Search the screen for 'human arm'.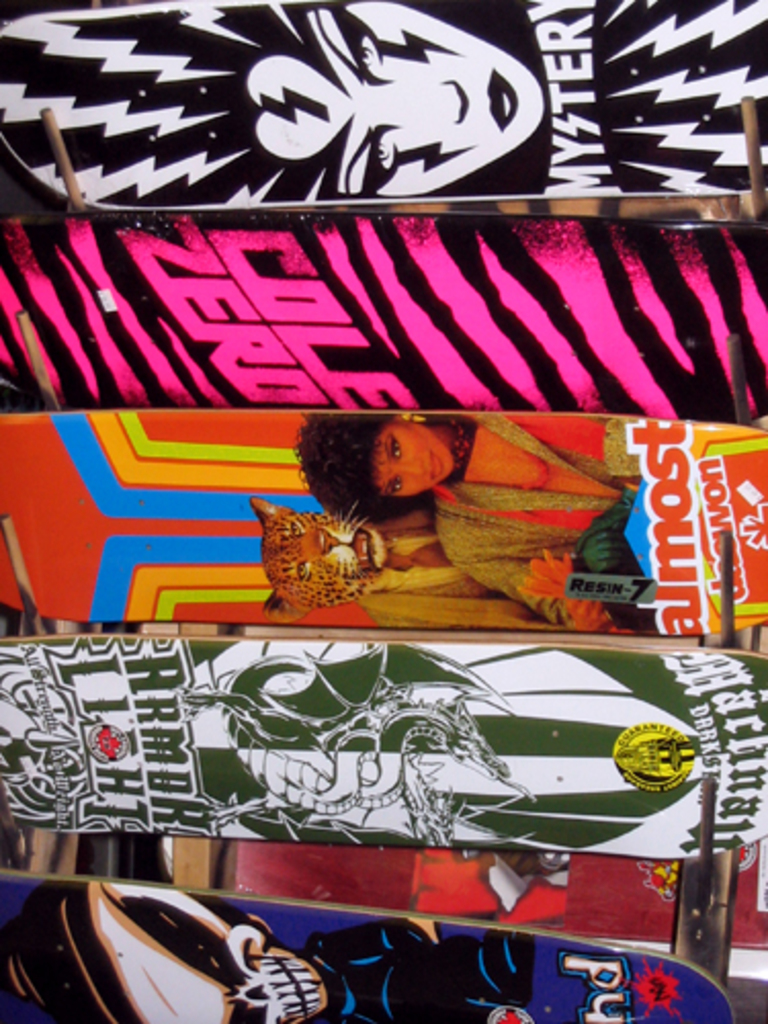
Found at box(440, 522, 608, 627).
